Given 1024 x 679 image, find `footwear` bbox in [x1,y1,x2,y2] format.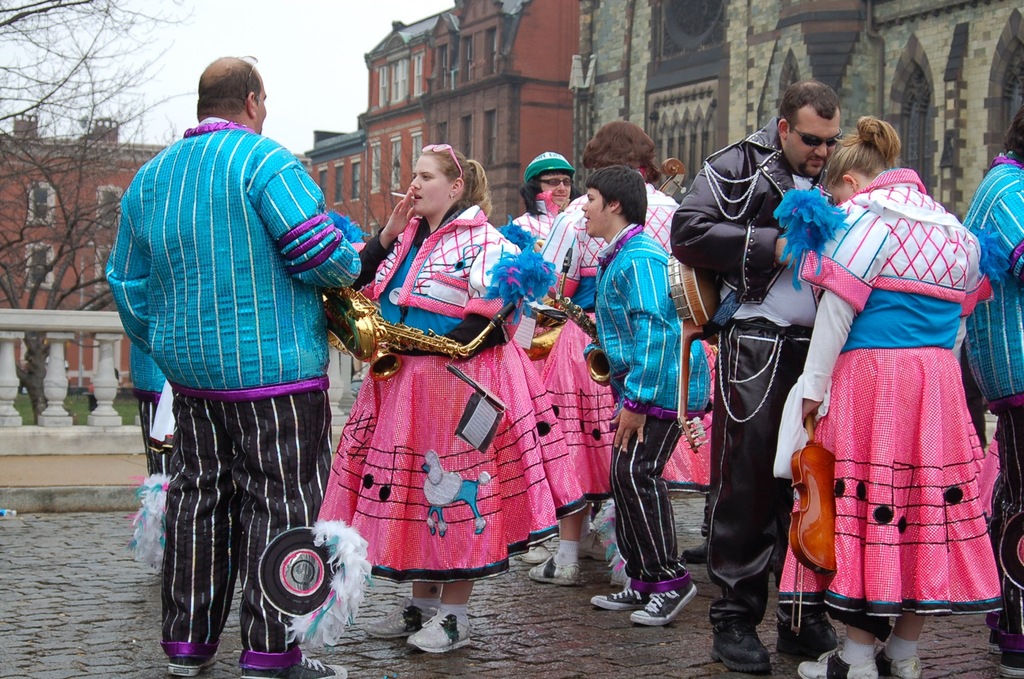
[773,611,835,662].
